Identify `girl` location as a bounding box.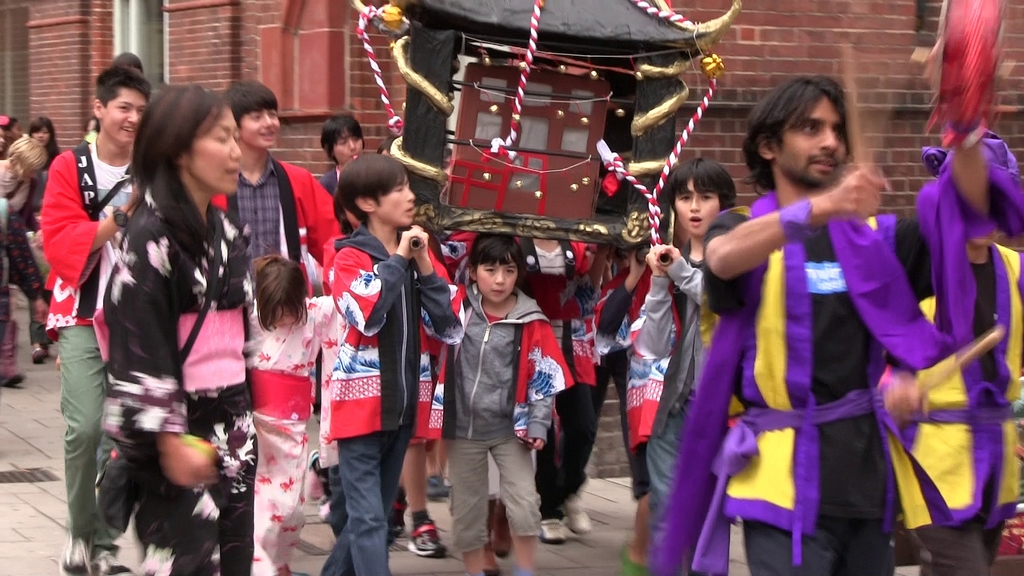
rect(92, 83, 246, 573).
